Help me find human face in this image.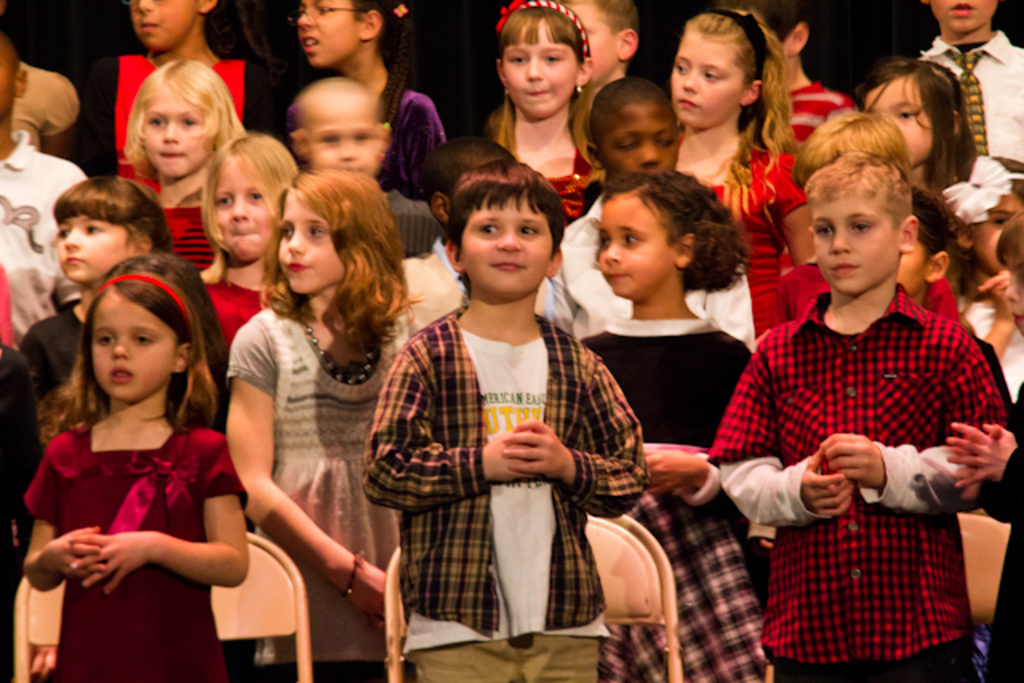
Found it: (56,216,123,286).
